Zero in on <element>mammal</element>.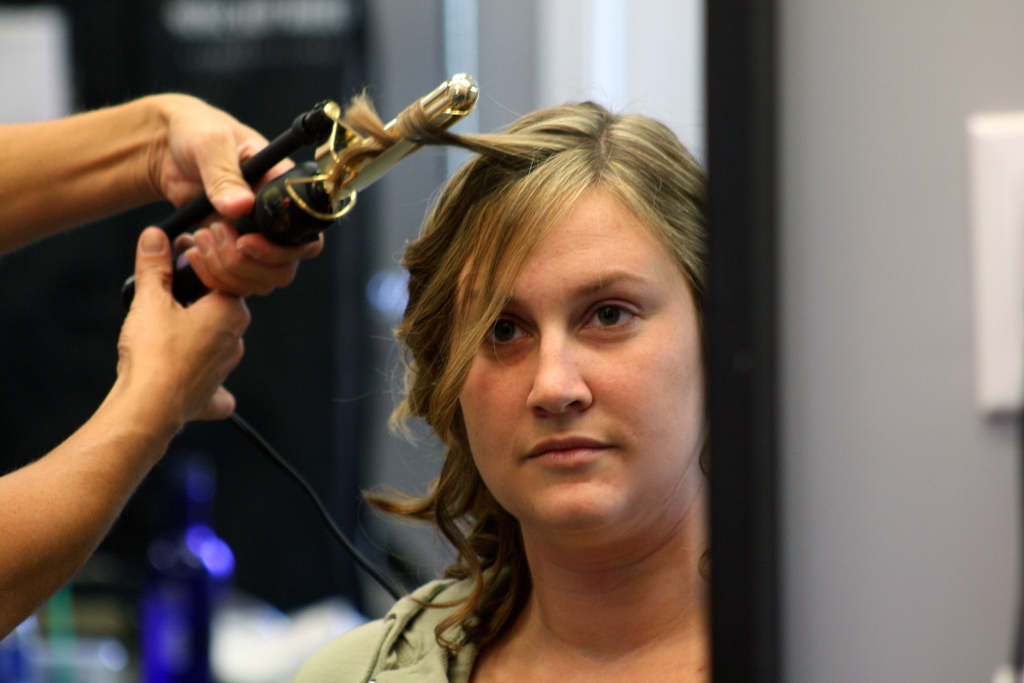
Zeroed in: bbox(196, 69, 742, 682).
